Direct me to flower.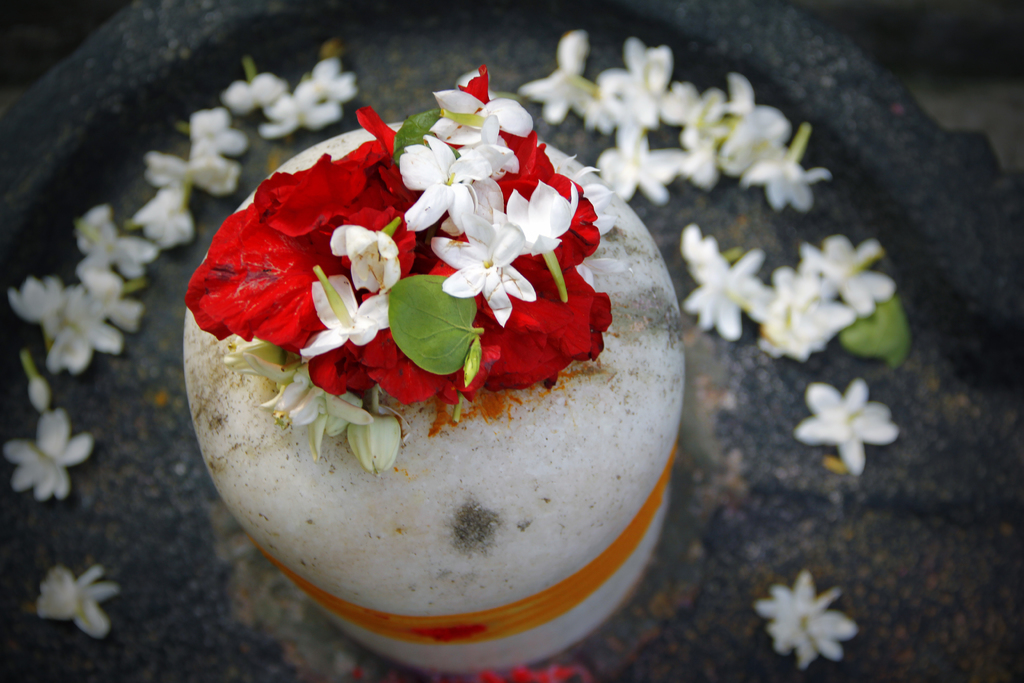
Direction: <region>131, 176, 189, 241</region>.
